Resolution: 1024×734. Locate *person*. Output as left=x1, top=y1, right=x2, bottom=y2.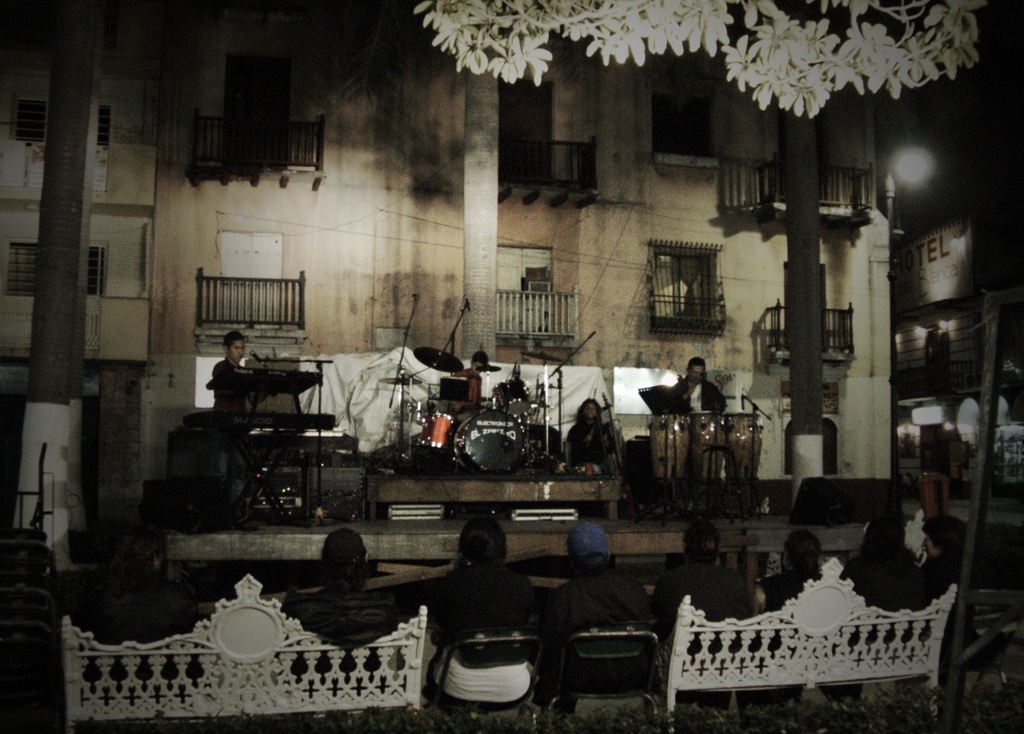
left=562, top=398, right=615, bottom=474.
